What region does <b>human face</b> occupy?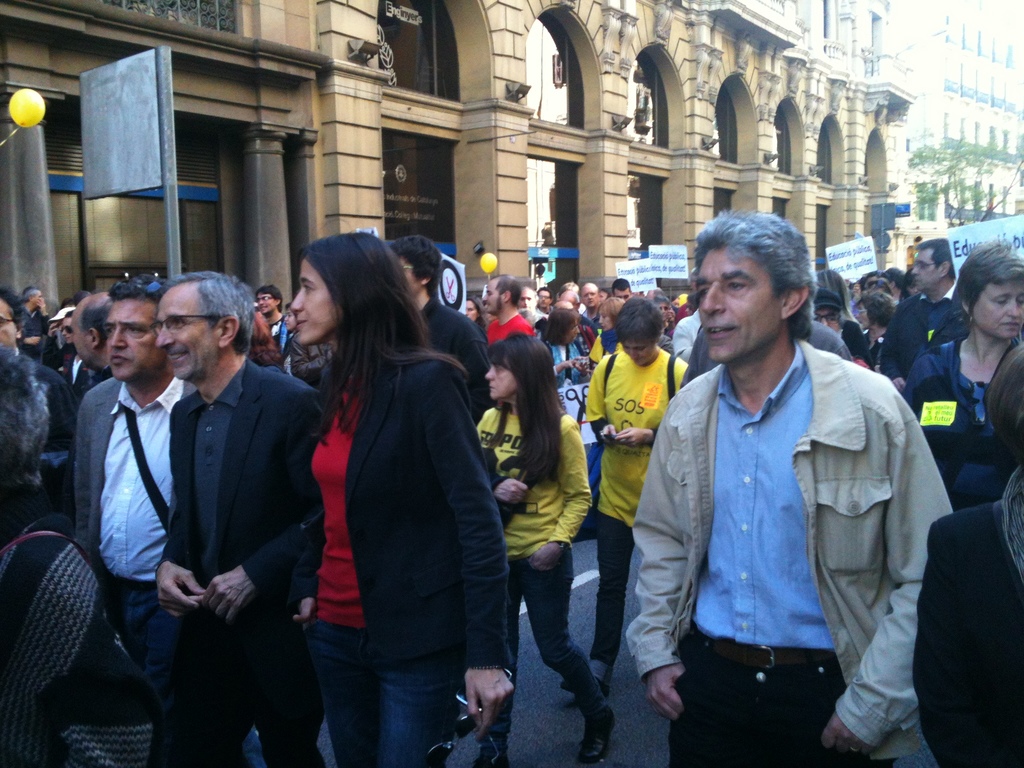
{"left": 483, "top": 274, "right": 506, "bottom": 315}.
